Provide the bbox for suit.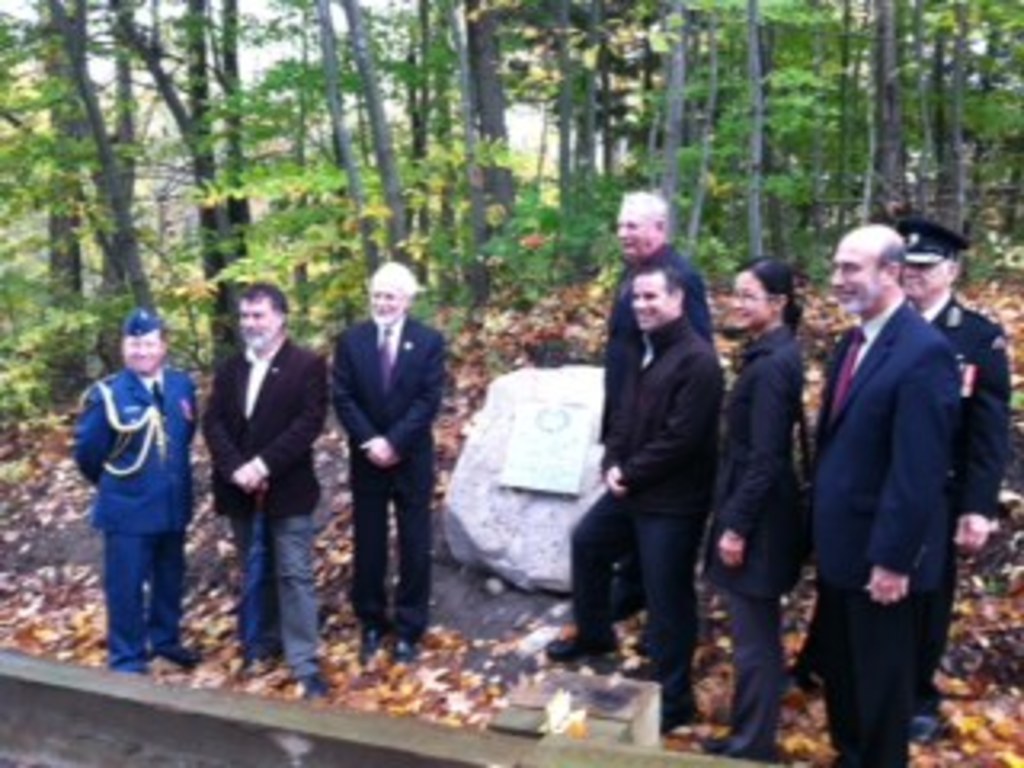
[800,211,982,762].
